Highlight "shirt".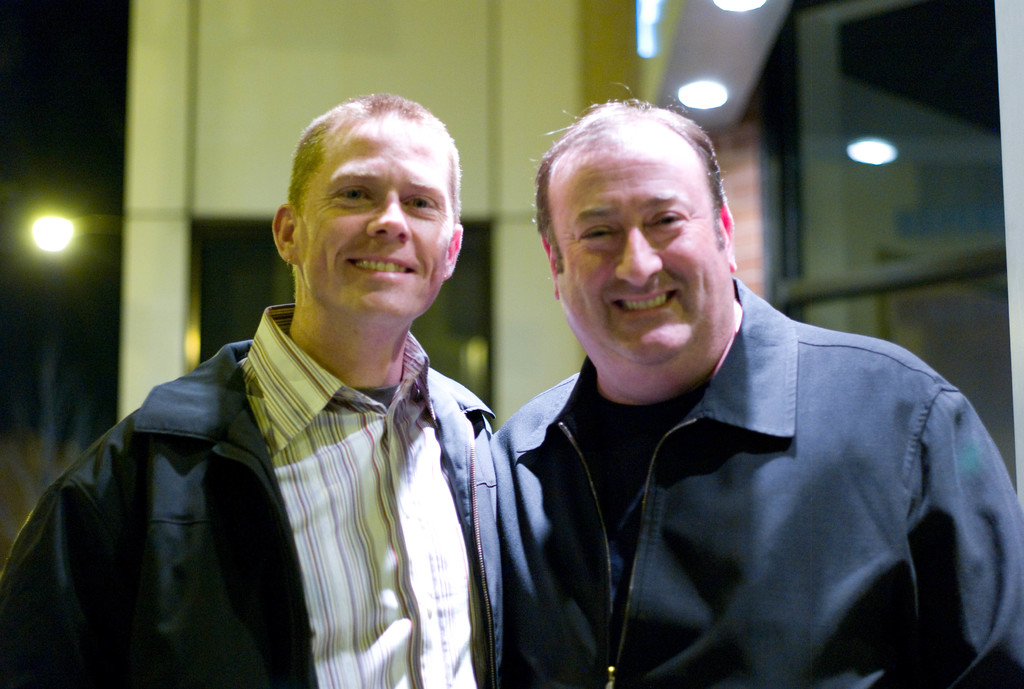
Highlighted region: 238:301:492:688.
